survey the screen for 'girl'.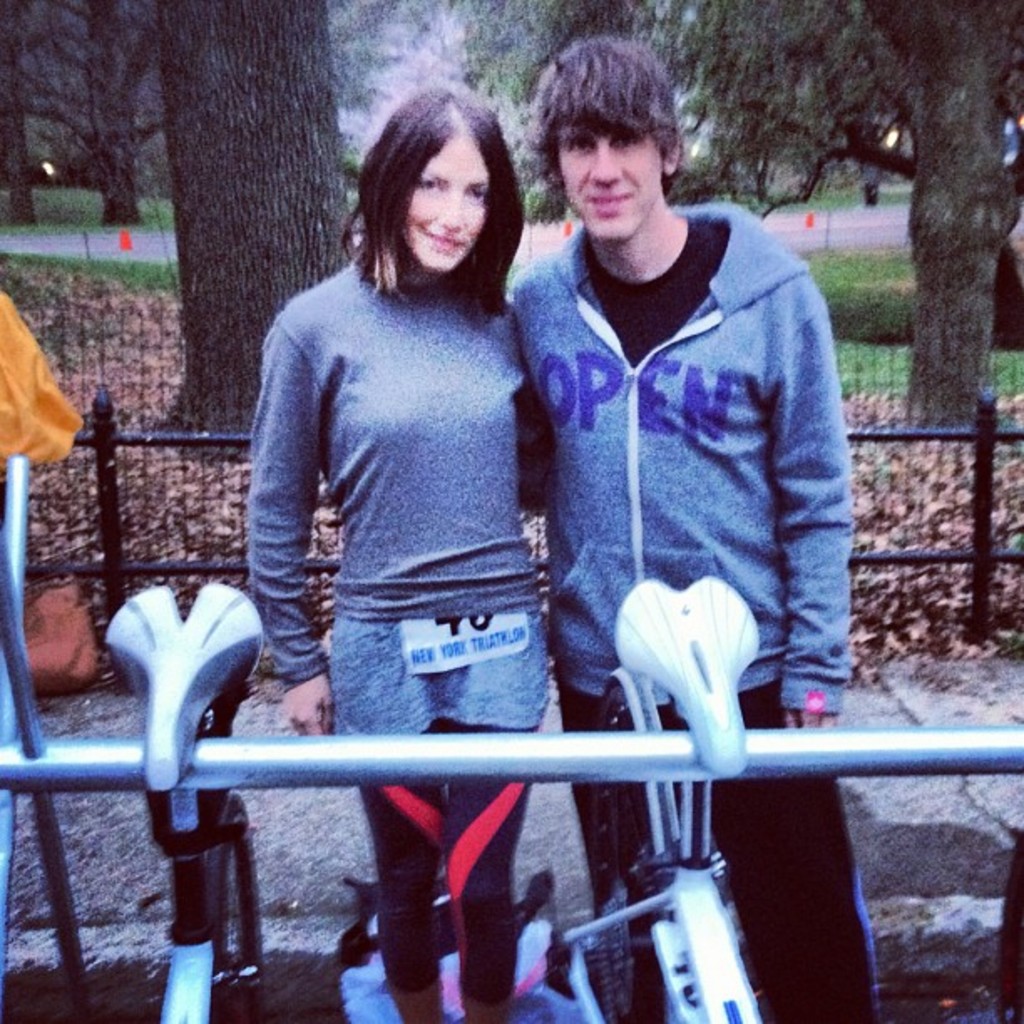
Survey found: 258:84:559:1022.
